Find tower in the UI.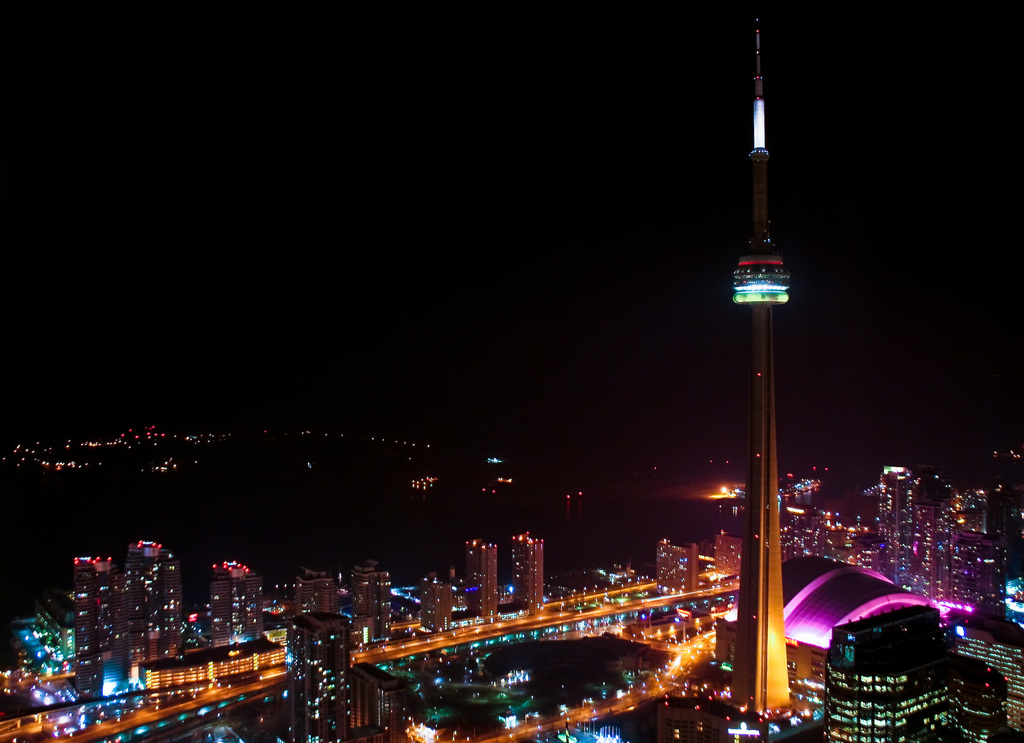
UI element at (left=515, top=536, right=543, bottom=612).
